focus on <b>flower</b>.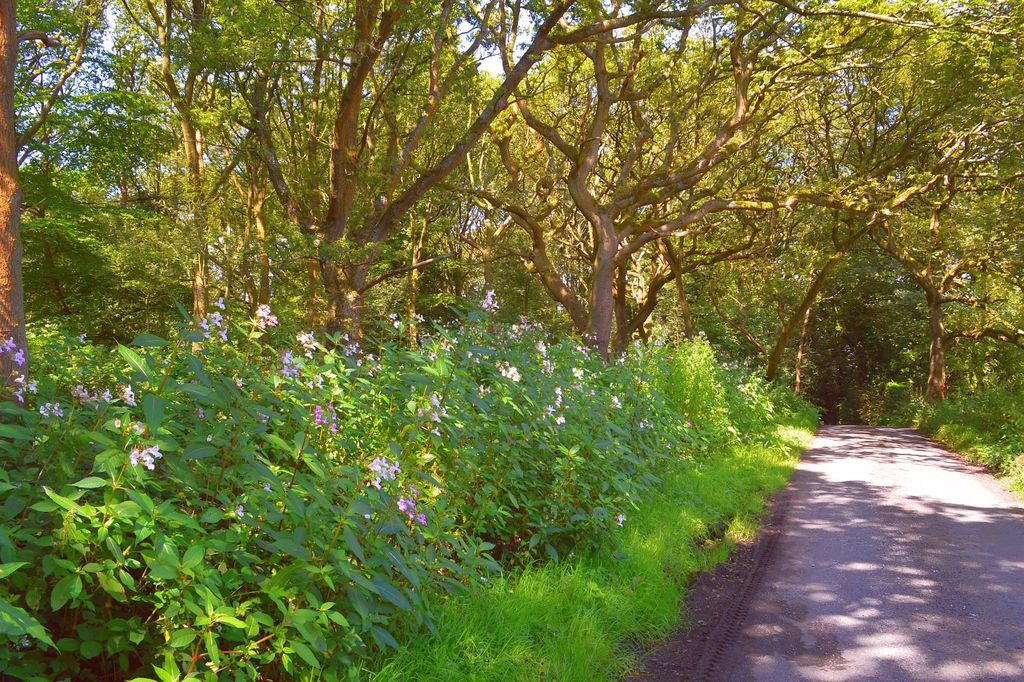
Focused at bbox(386, 462, 402, 478).
